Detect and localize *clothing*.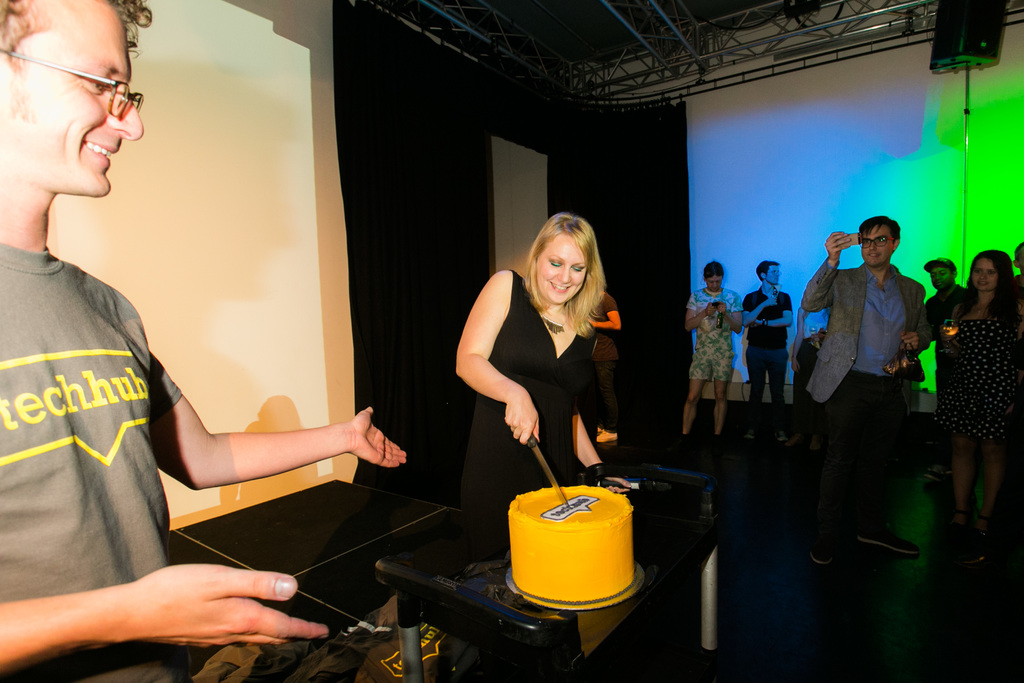
Localized at 806 259 923 539.
